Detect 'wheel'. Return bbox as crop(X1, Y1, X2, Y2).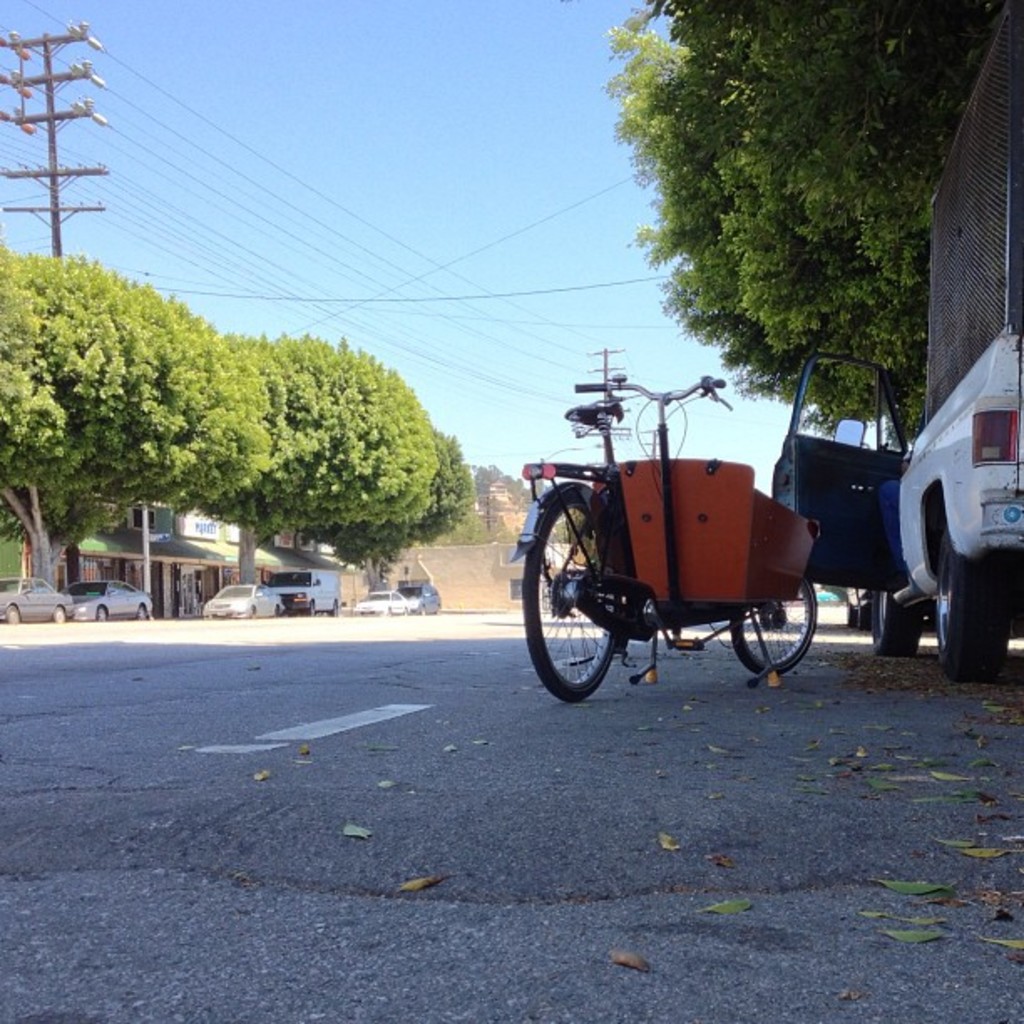
crop(97, 607, 109, 621).
